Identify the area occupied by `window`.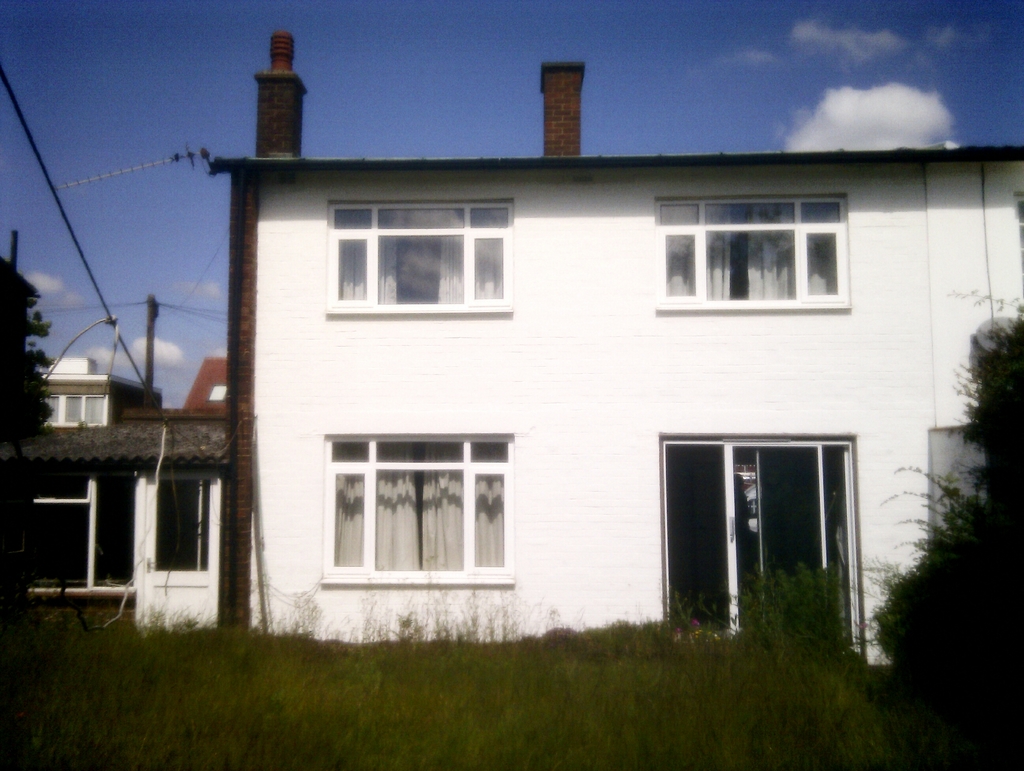
Area: (x1=321, y1=199, x2=511, y2=316).
